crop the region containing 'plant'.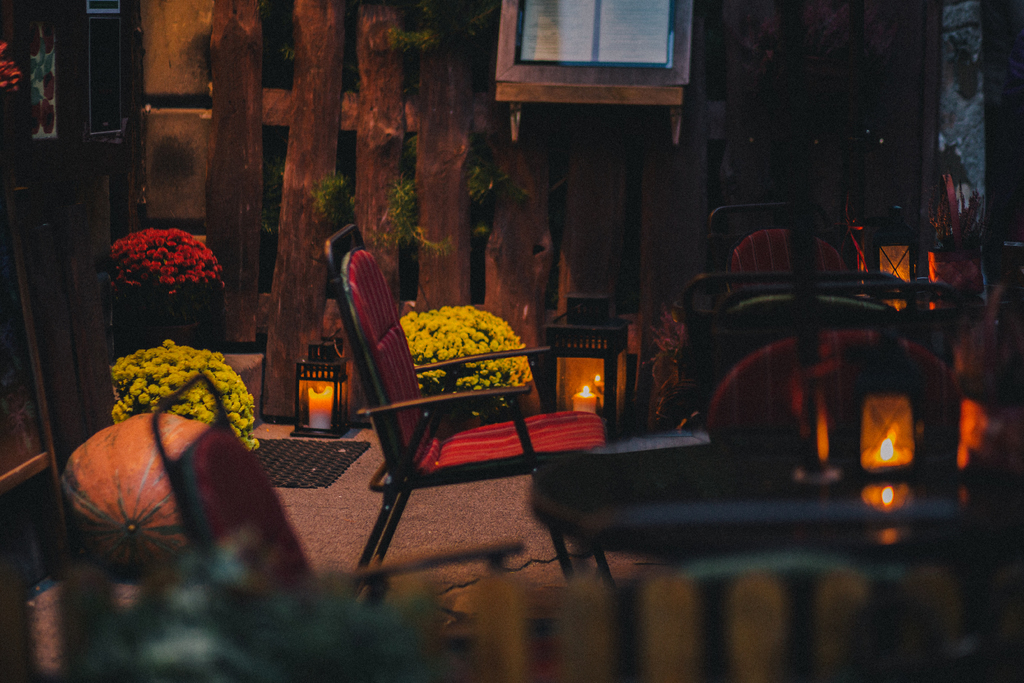
Crop region: Rect(388, 176, 426, 255).
